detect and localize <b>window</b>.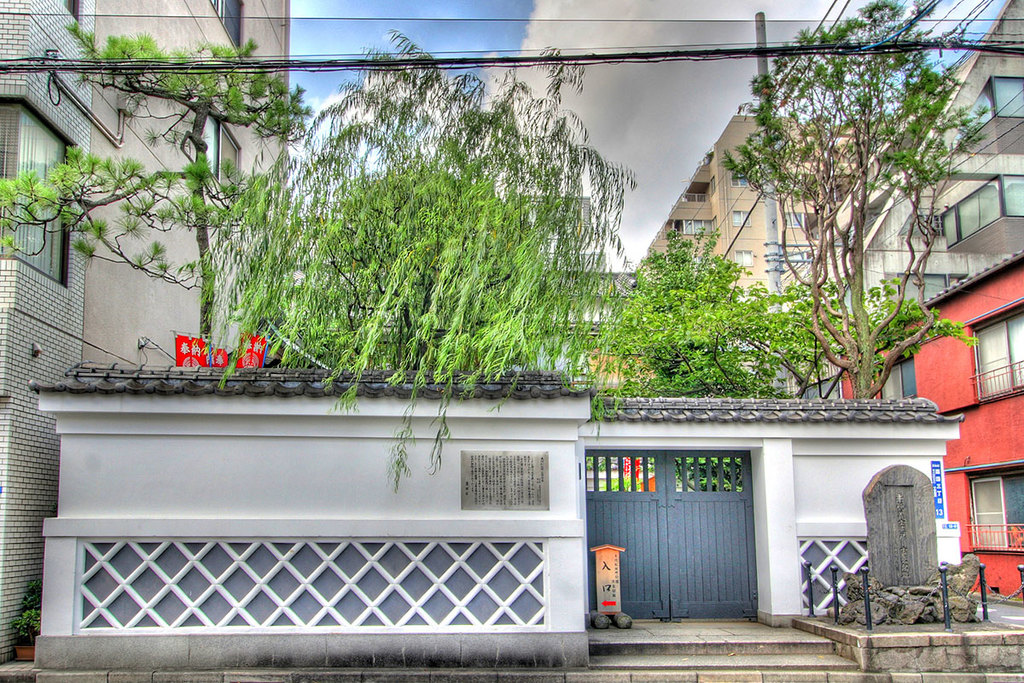
Localized at (957,79,1023,137).
